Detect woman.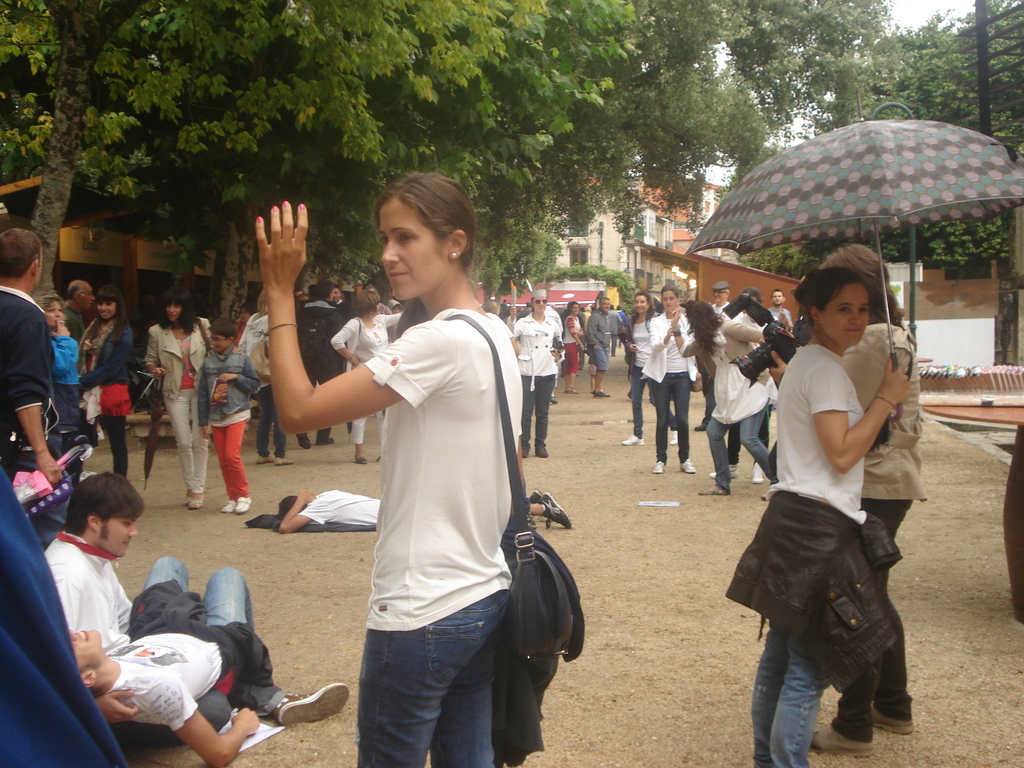
Detected at x1=669 y1=299 x2=766 y2=496.
